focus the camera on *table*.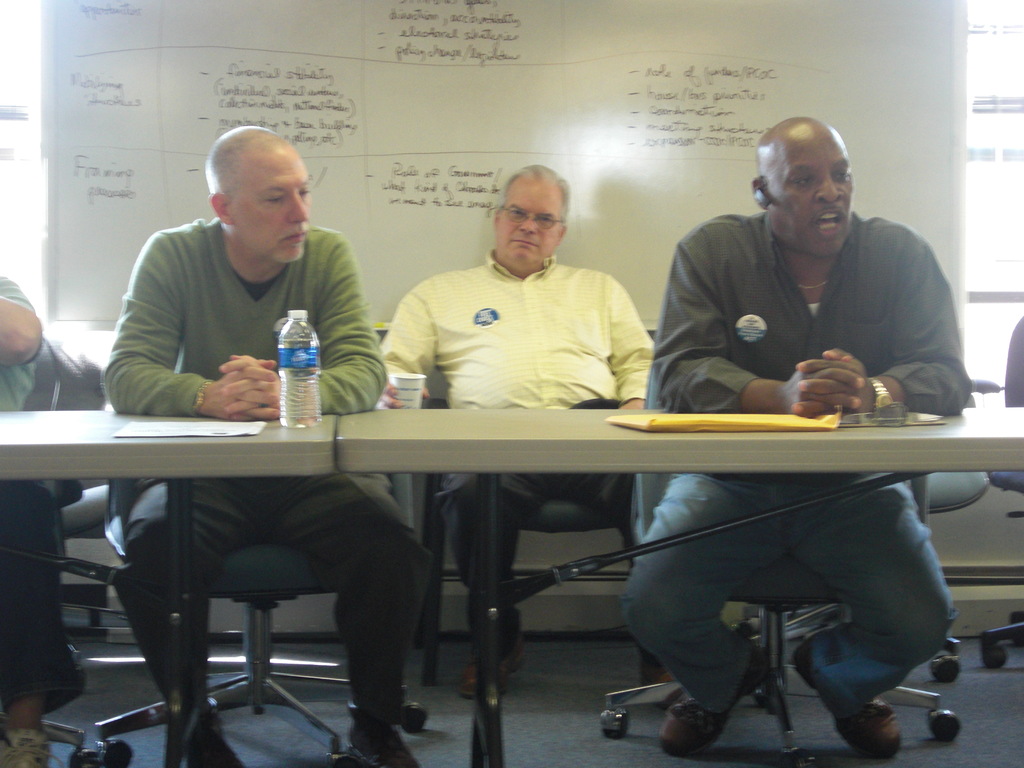
Focus region: [x1=164, y1=405, x2=1021, y2=726].
